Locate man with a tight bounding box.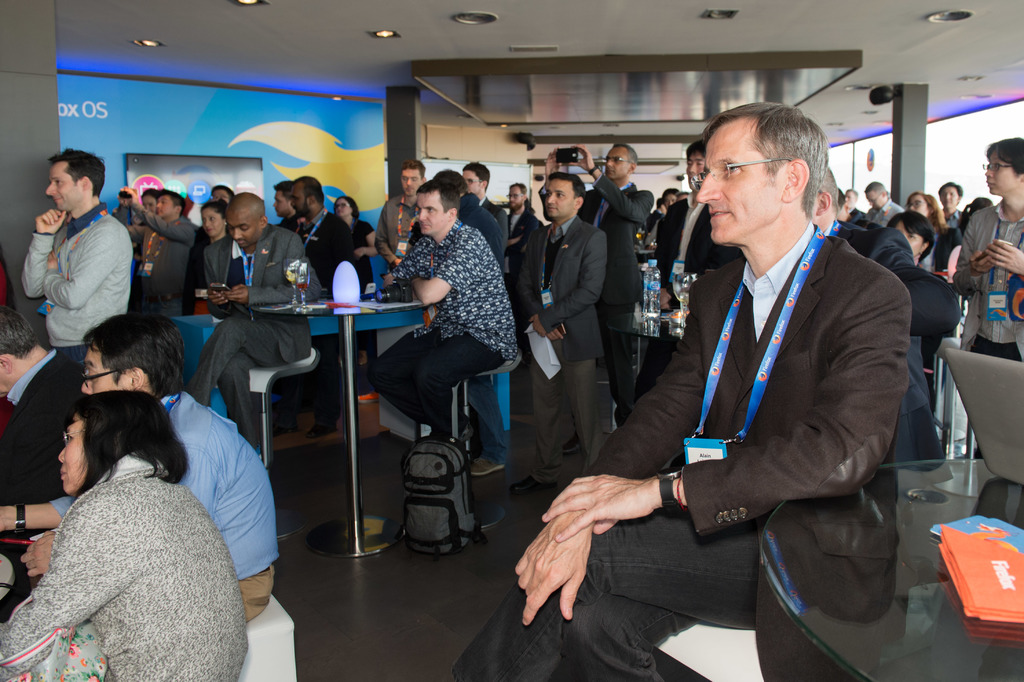
crop(273, 177, 298, 230).
